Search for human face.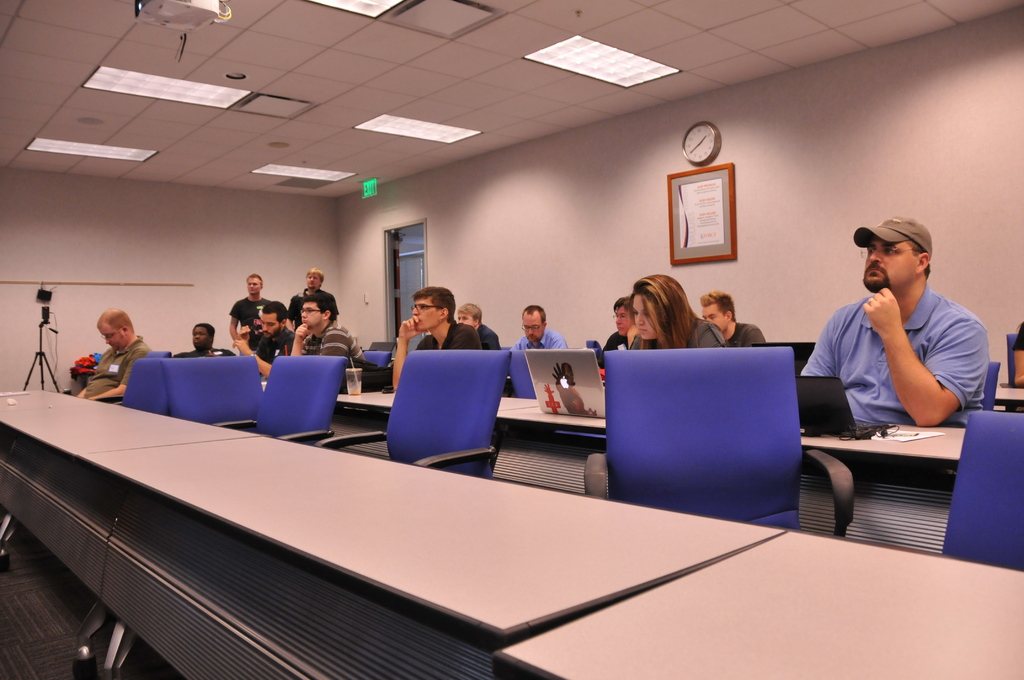
Found at {"x1": 410, "y1": 292, "x2": 439, "y2": 333}.
